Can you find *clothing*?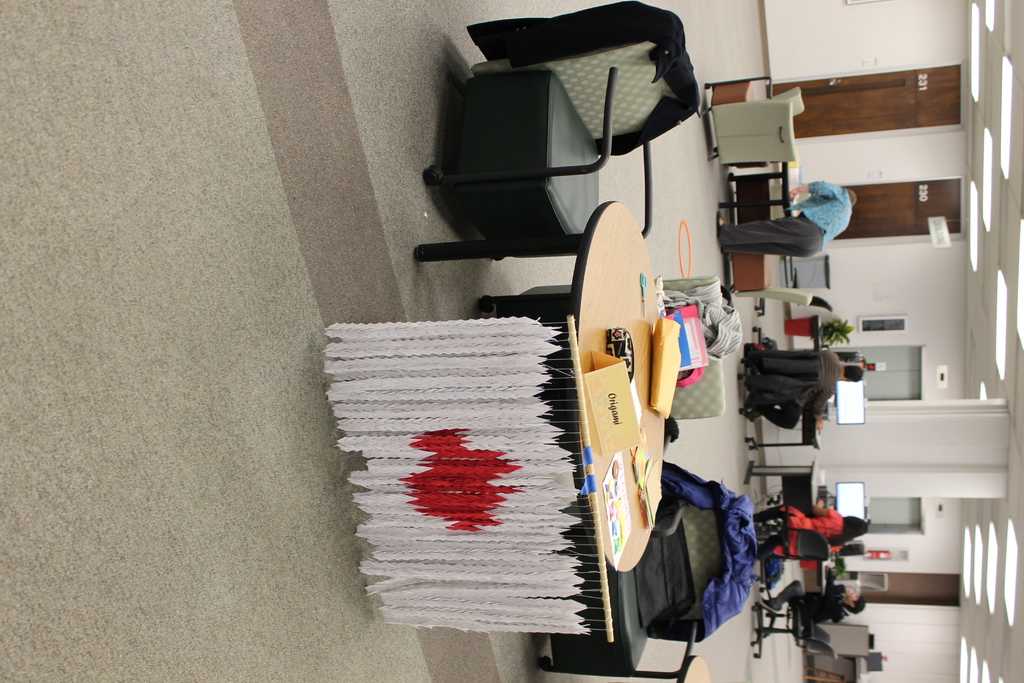
Yes, bounding box: [767,587,854,630].
